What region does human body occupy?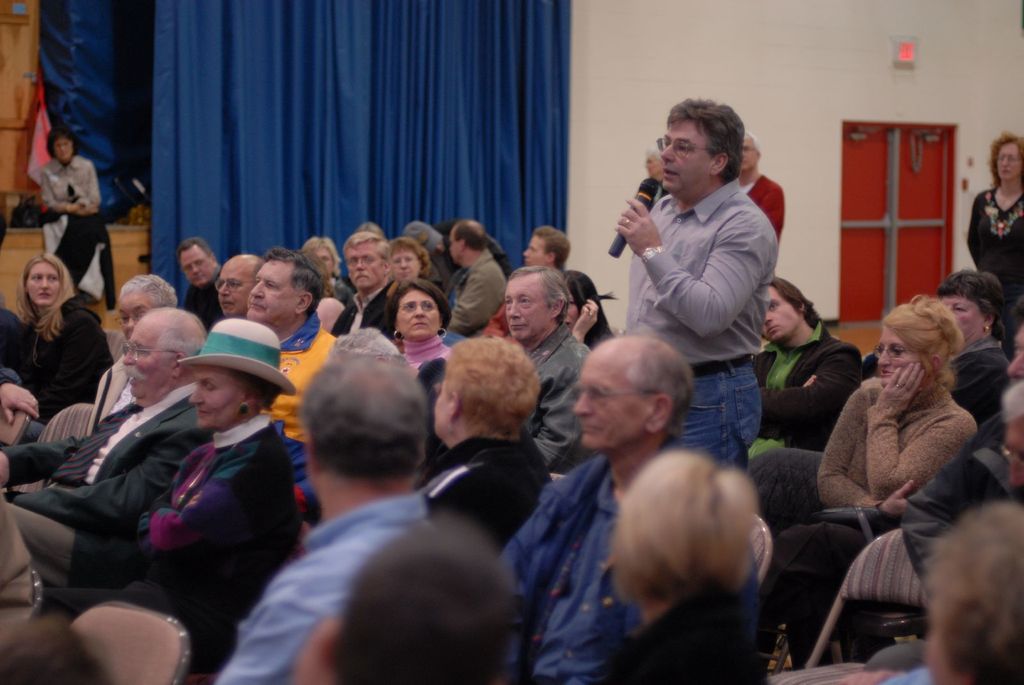
detection(396, 280, 451, 361).
